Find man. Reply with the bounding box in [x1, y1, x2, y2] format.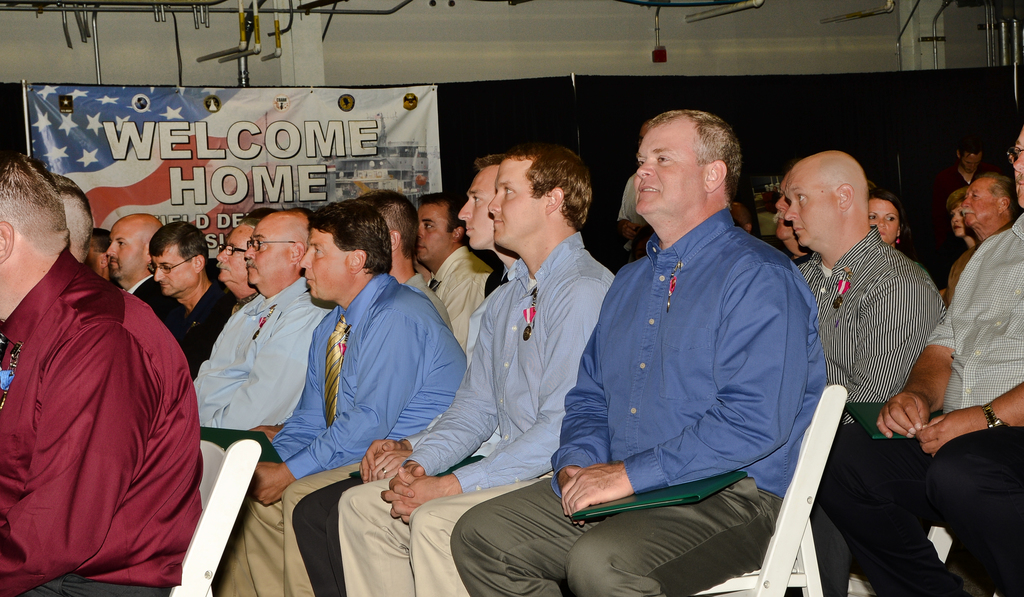
[770, 172, 814, 272].
